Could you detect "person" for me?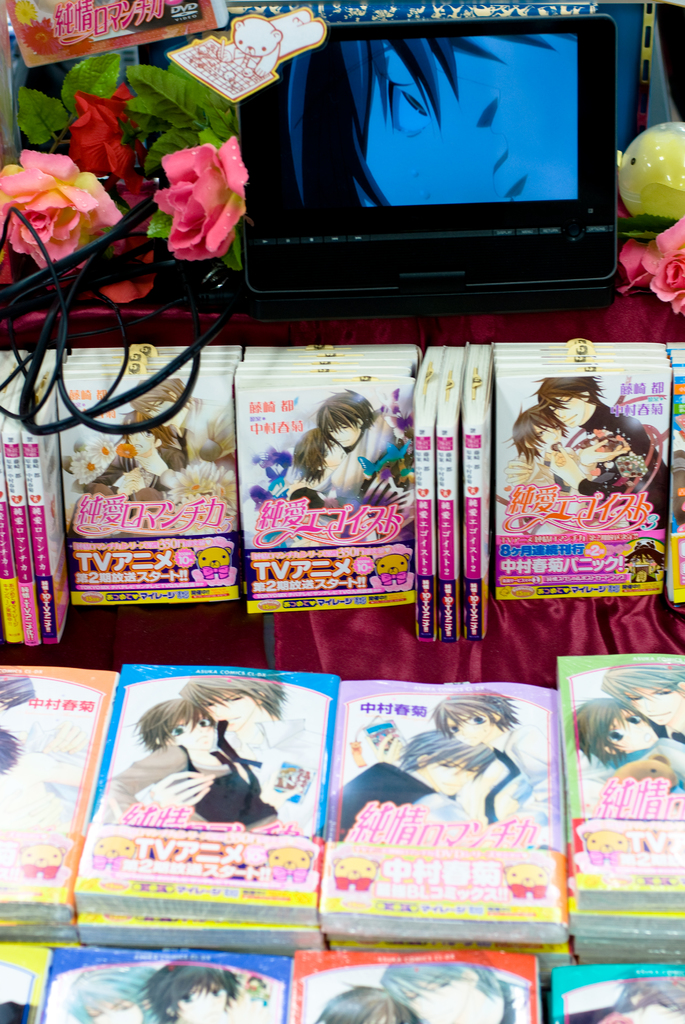
Detection result: locate(107, 676, 321, 844).
